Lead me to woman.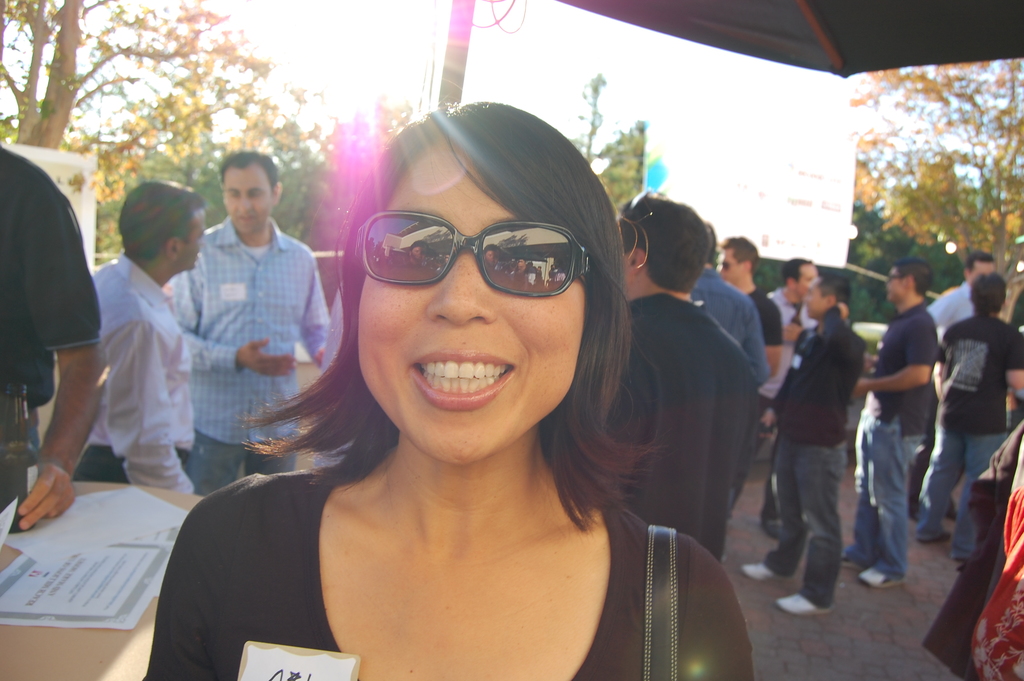
Lead to region(598, 199, 769, 566).
